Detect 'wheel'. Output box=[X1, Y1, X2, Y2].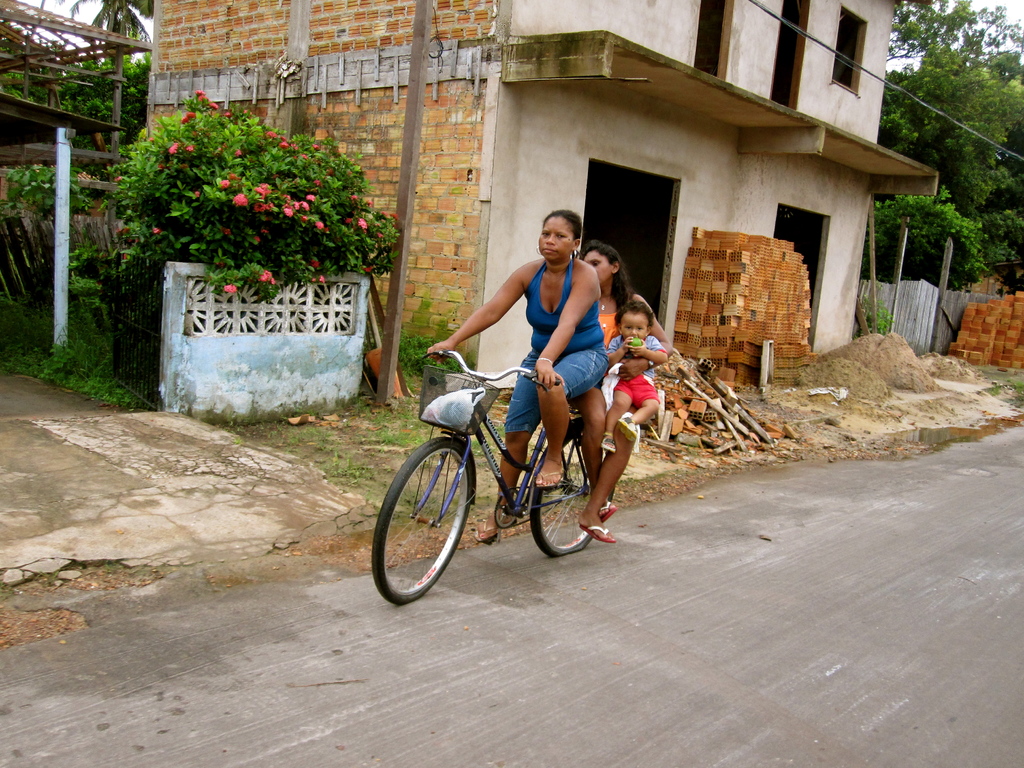
box=[525, 435, 607, 554].
